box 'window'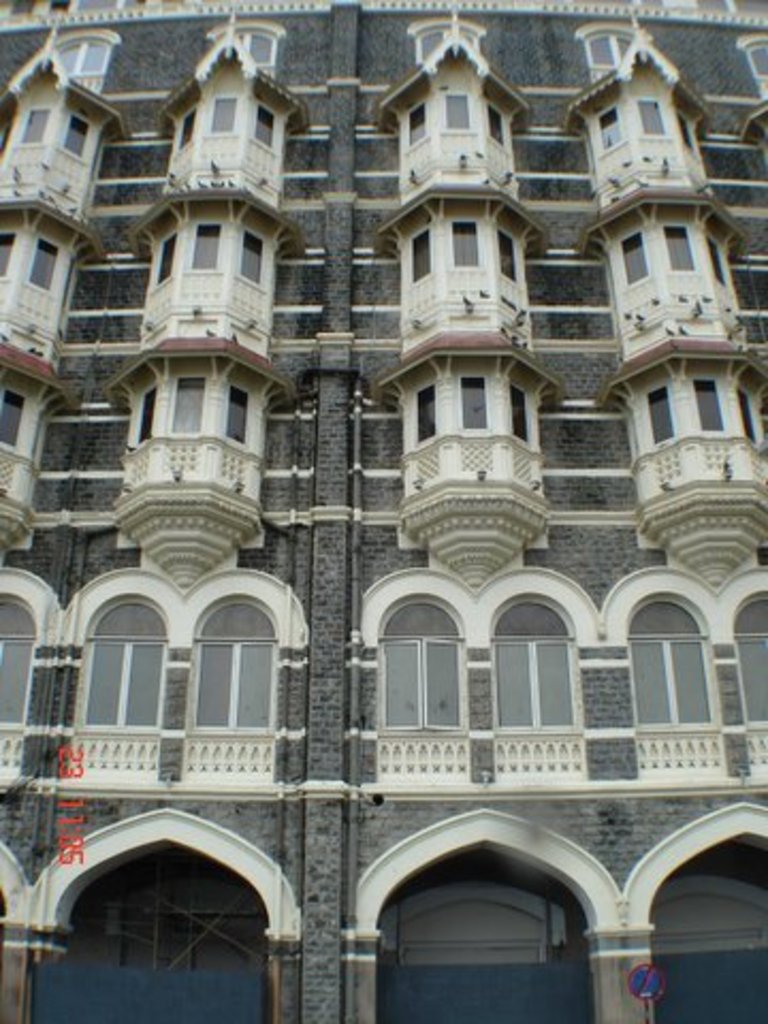
[left=11, top=102, right=96, bottom=164]
